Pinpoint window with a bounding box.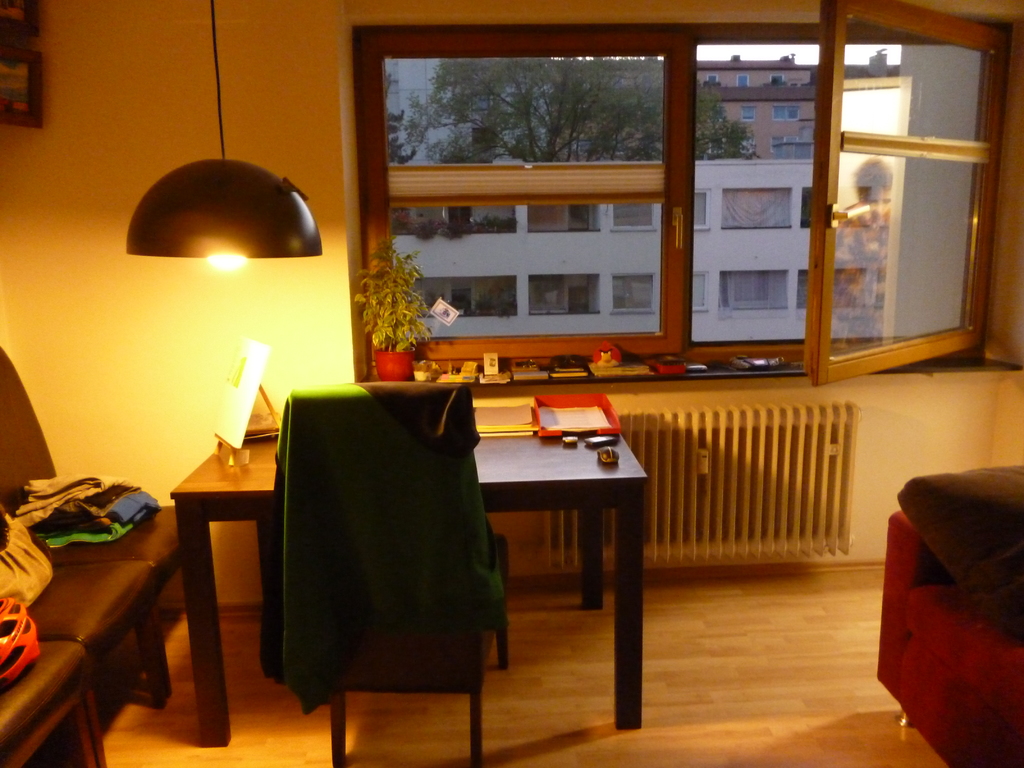
<box>359,0,1023,387</box>.
